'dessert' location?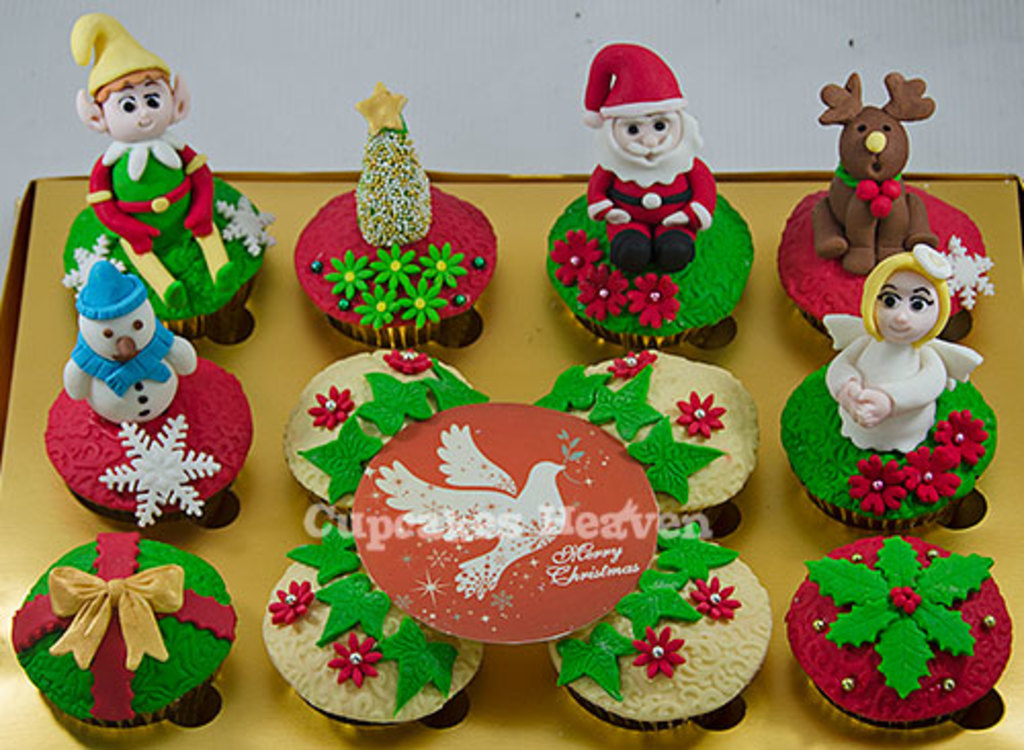
bbox(553, 527, 770, 715)
